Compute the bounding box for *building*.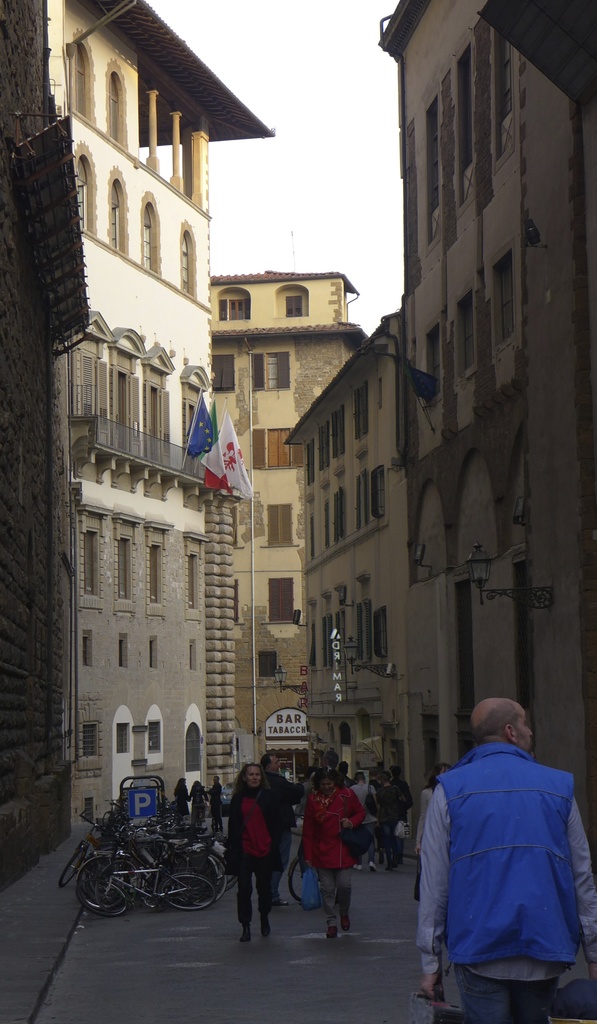
x1=49 y1=0 x2=273 y2=817.
